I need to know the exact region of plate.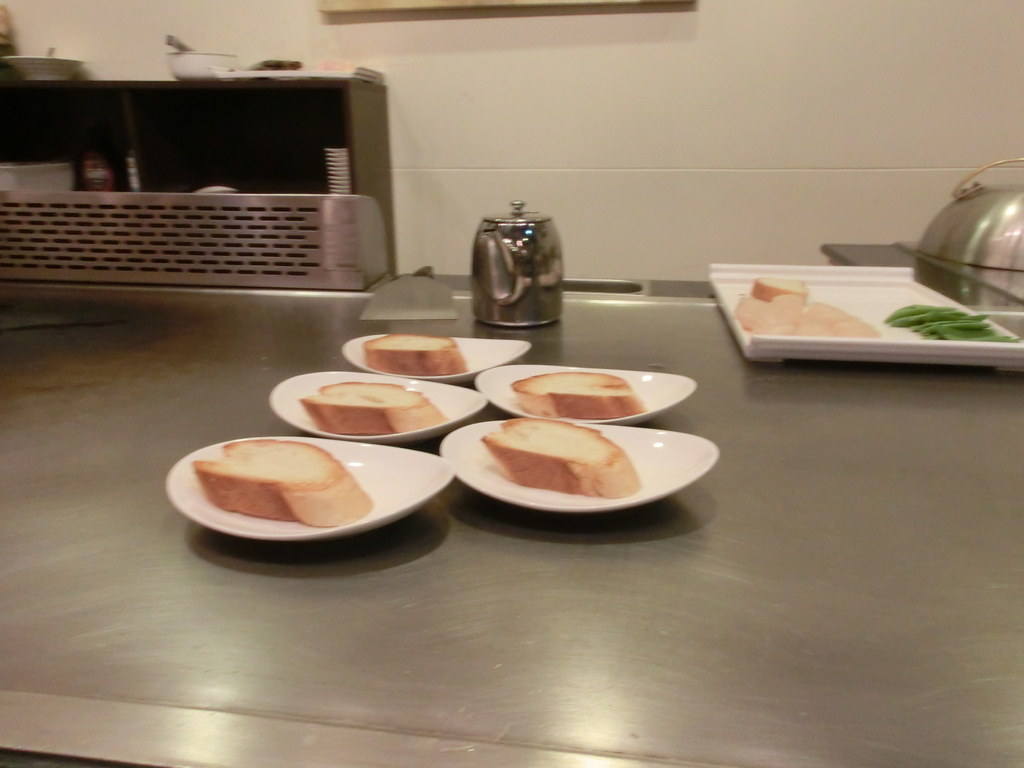
Region: (left=268, top=368, right=487, bottom=449).
